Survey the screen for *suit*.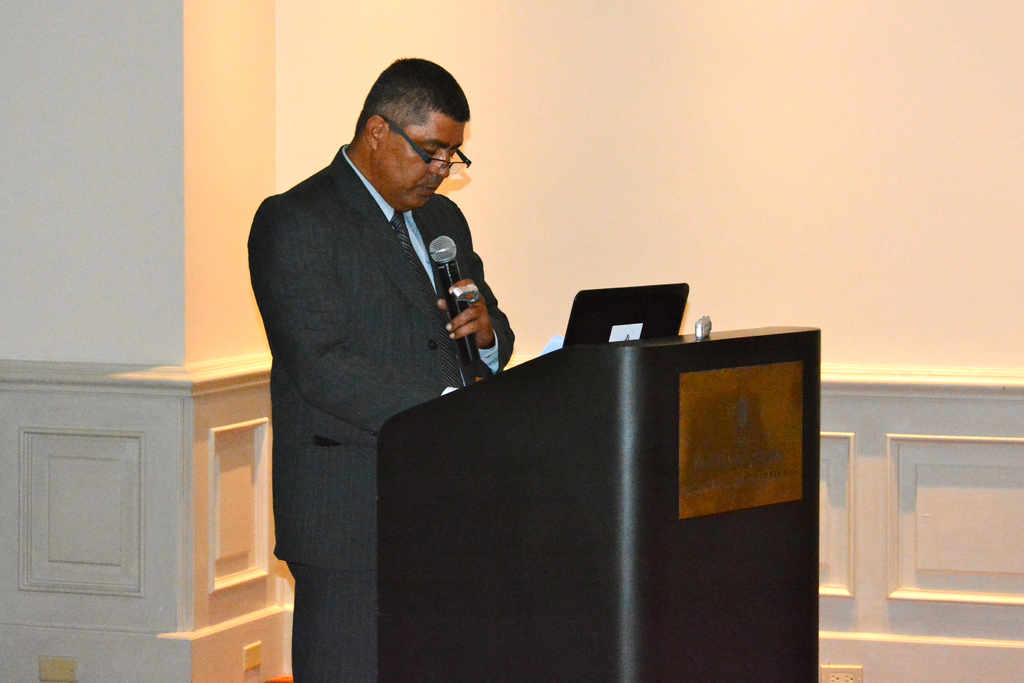
Survey found: bbox=(239, 101, 522, 624).
